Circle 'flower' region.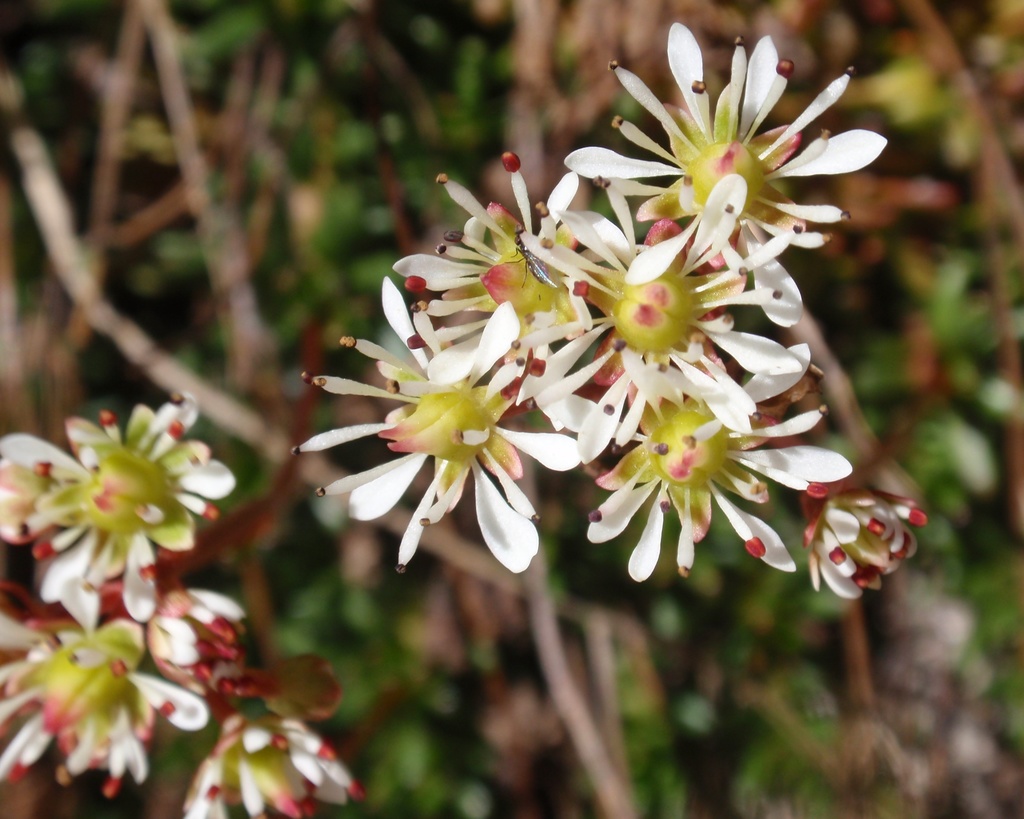
Region: detection(563, 20, 889, 328).
